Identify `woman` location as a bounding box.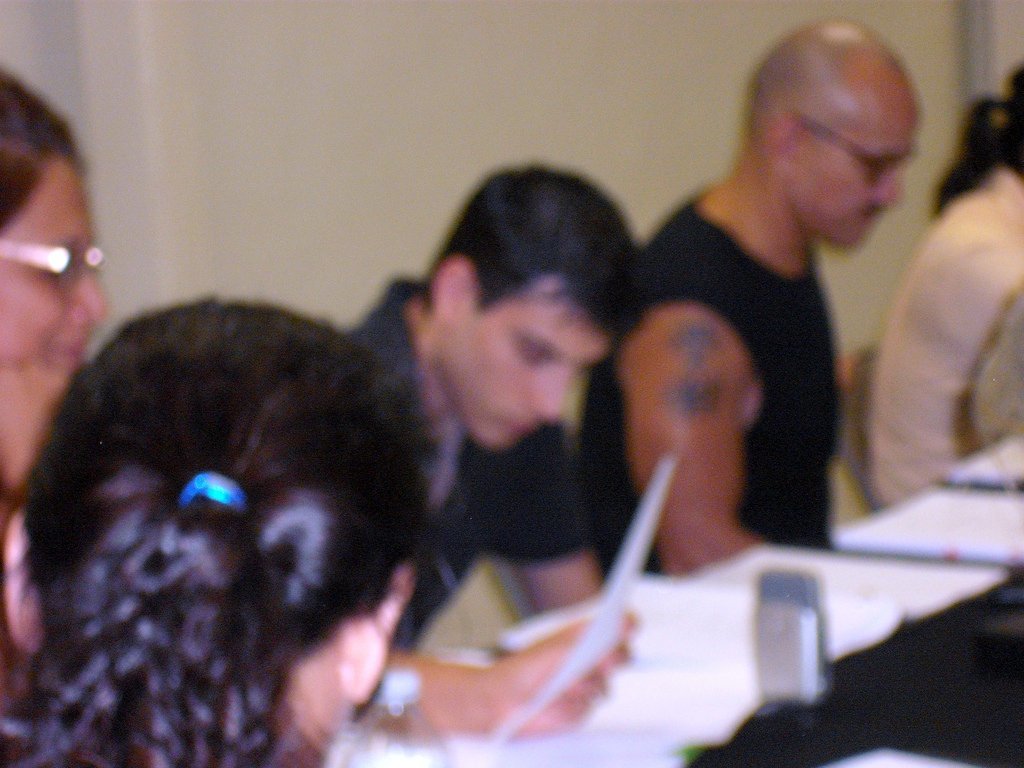
detection(0, 297, 433, 767).
